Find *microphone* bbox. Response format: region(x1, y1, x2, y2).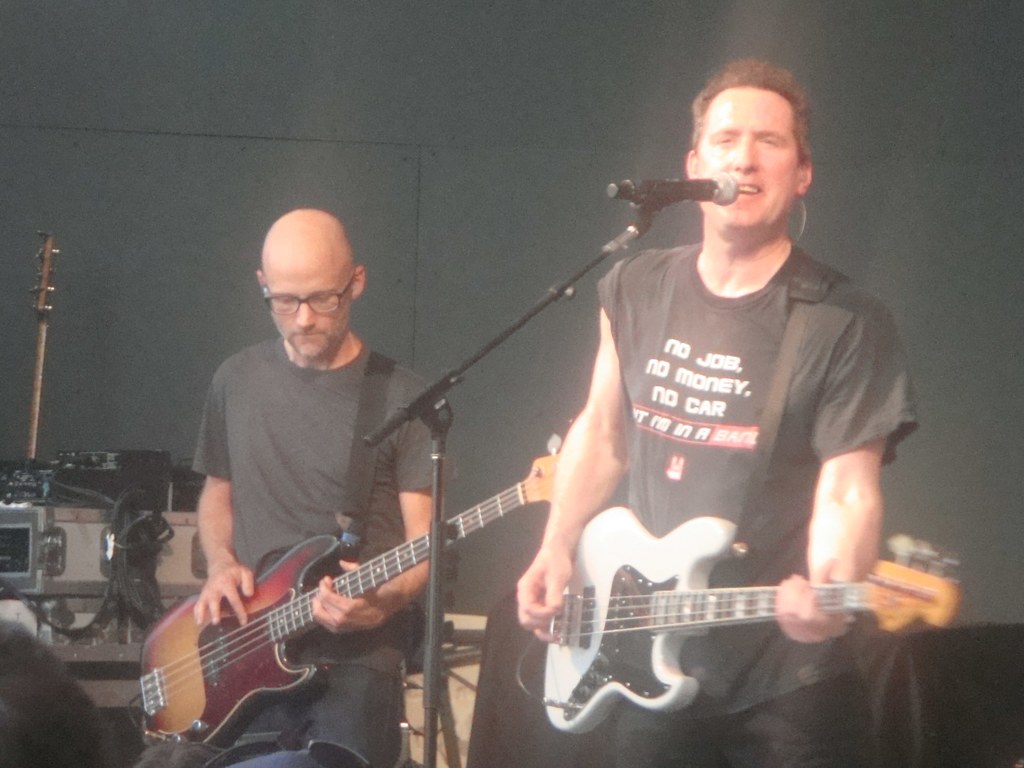
region(607, 166, 743, 209).
